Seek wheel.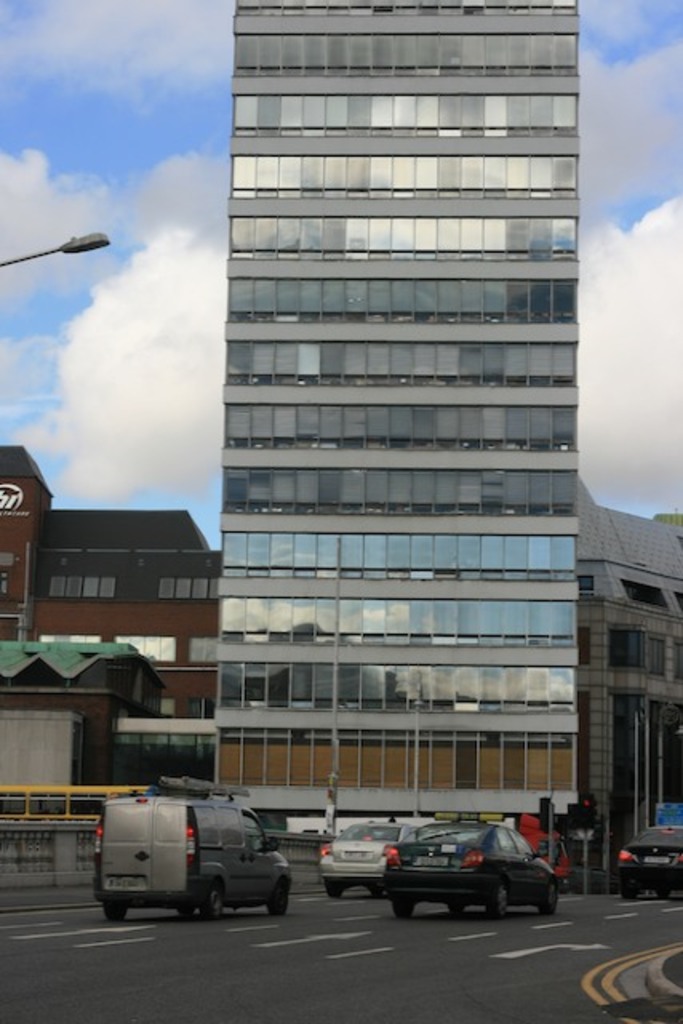
[369,882,381,901].
